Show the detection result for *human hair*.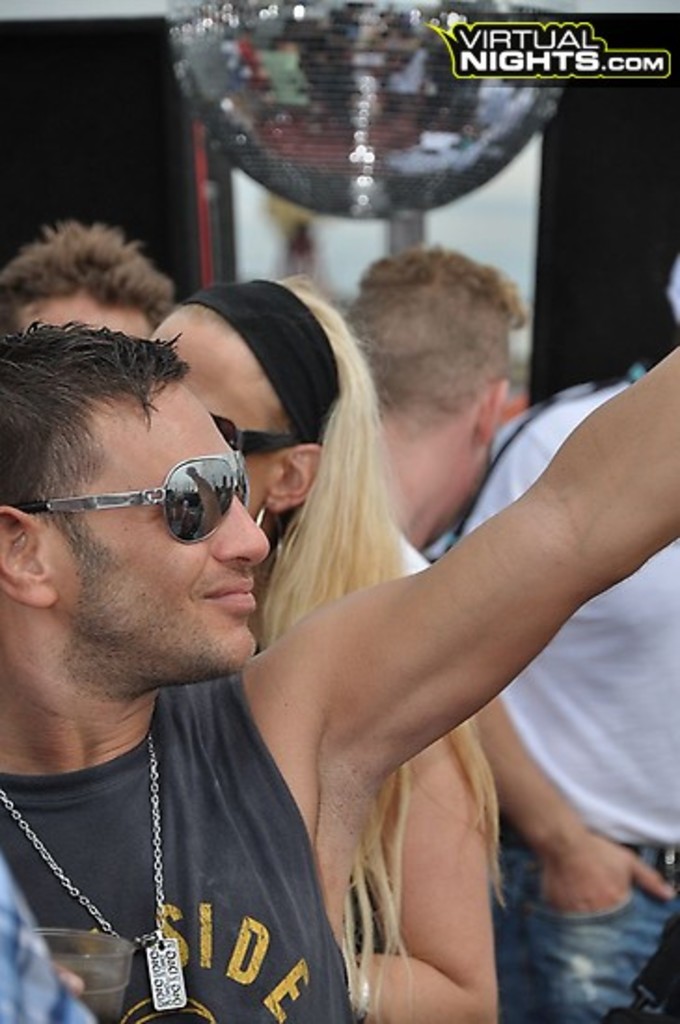
<region>156, 264, 512, 940</region>.
